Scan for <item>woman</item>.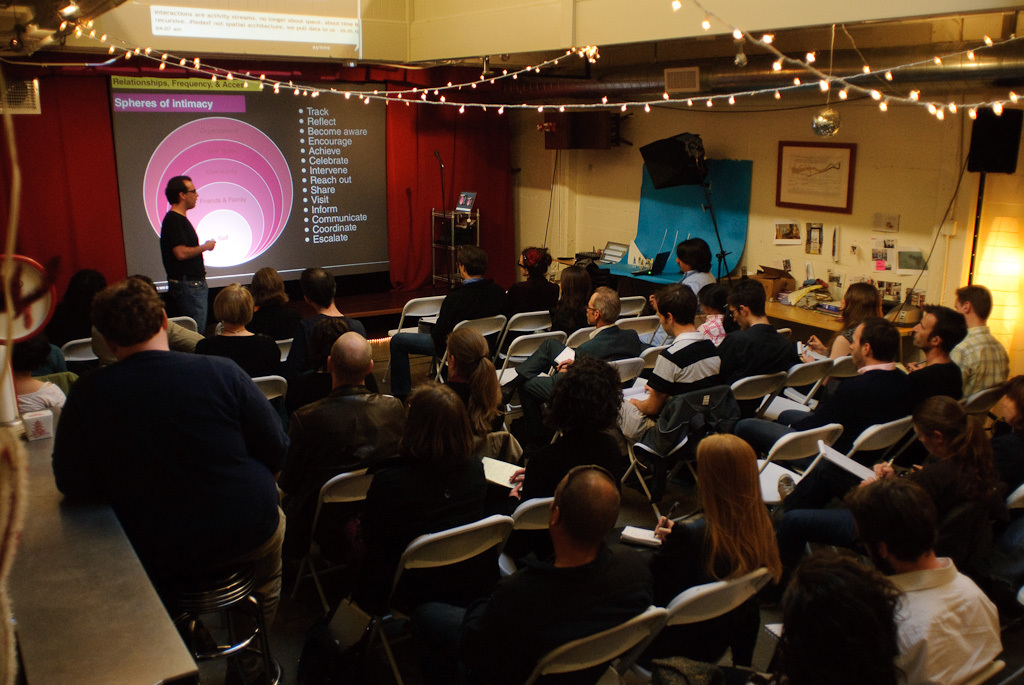
Scan result: l=37, t=267, r=118, b=345.
